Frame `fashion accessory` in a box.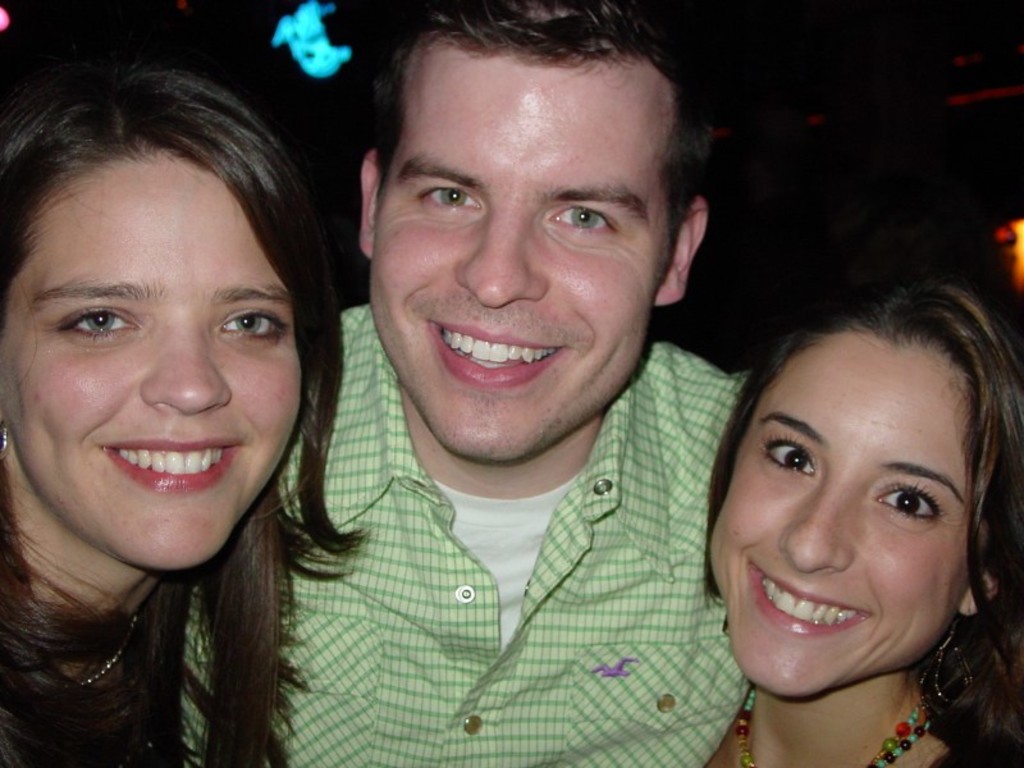
(730,684,933,767).
